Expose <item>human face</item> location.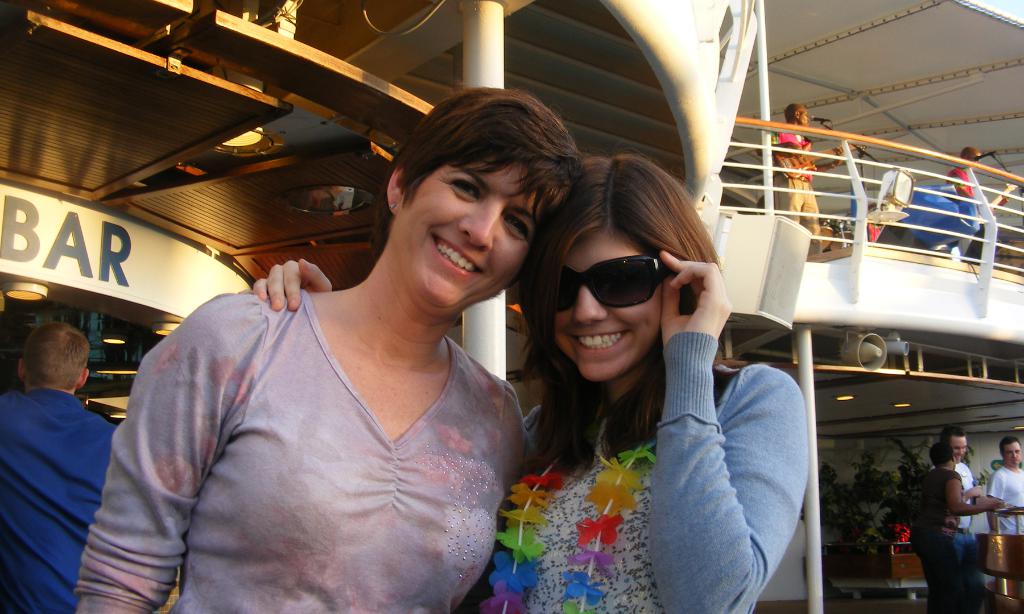
Exposed at {"x1": 394, "y1": 155, "x2": 556, "y2": 311}.
